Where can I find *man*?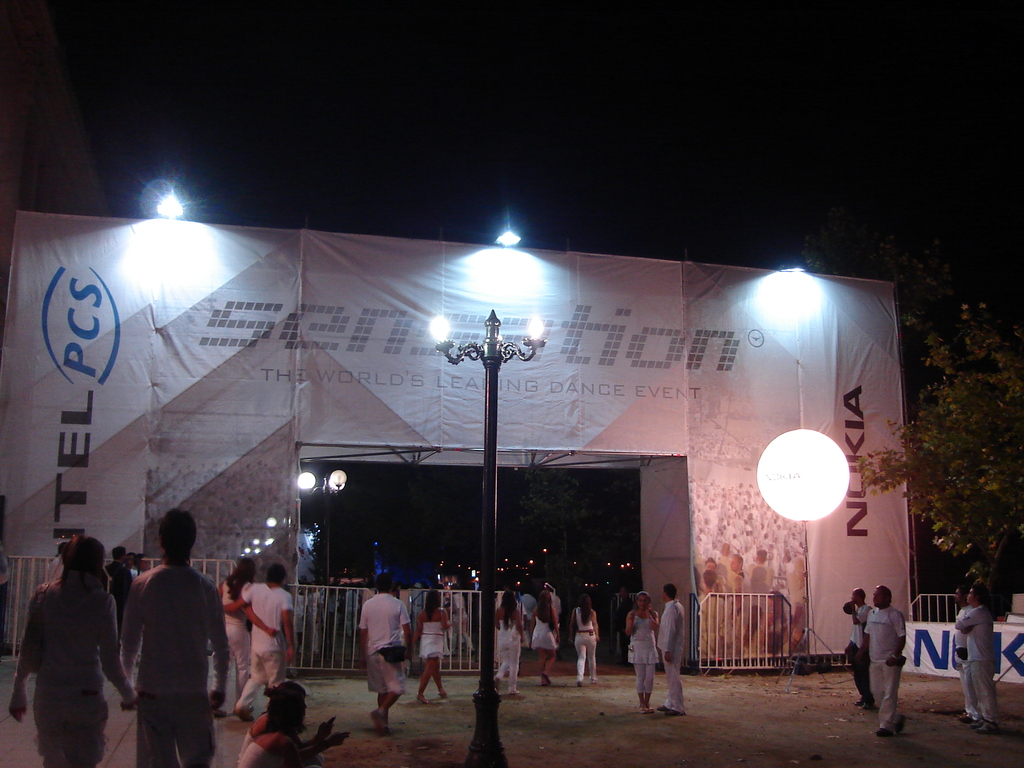
You can find it at Rect(108, 518, 216, 762).
